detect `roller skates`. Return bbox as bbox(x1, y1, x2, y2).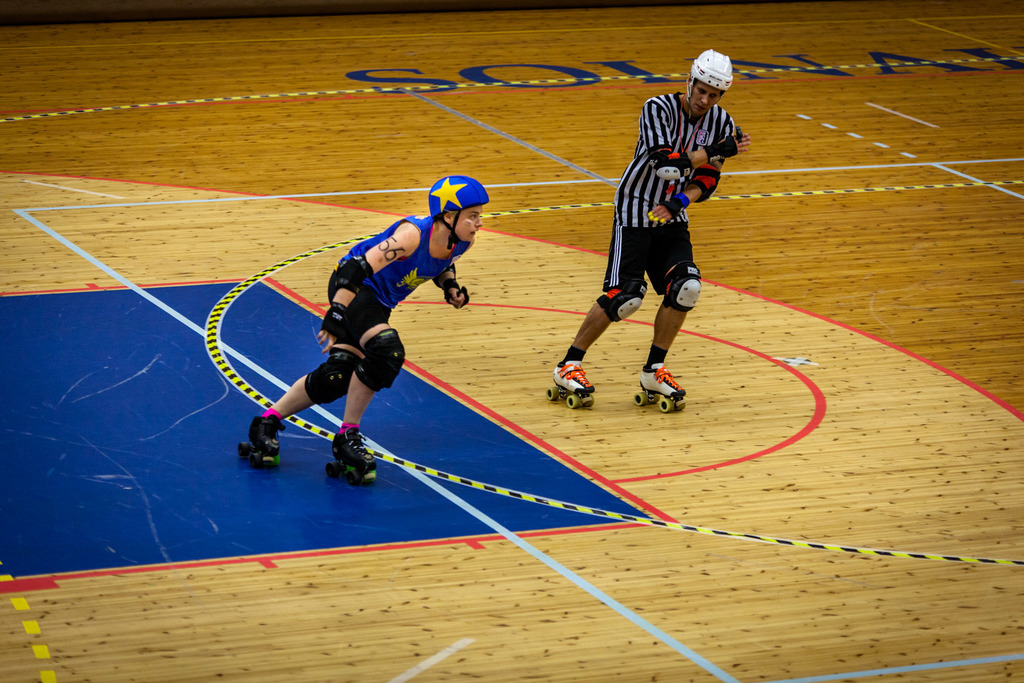
bbox(630, 361, 689, 414).
